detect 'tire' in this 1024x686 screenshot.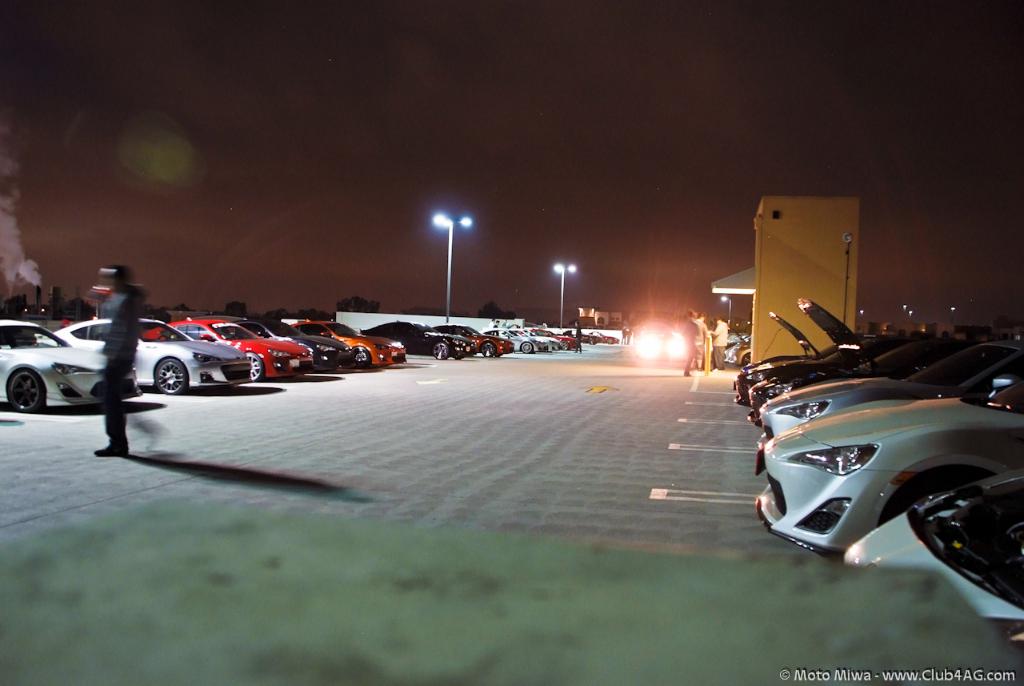
Detection: 238, 348, 264, 380.
